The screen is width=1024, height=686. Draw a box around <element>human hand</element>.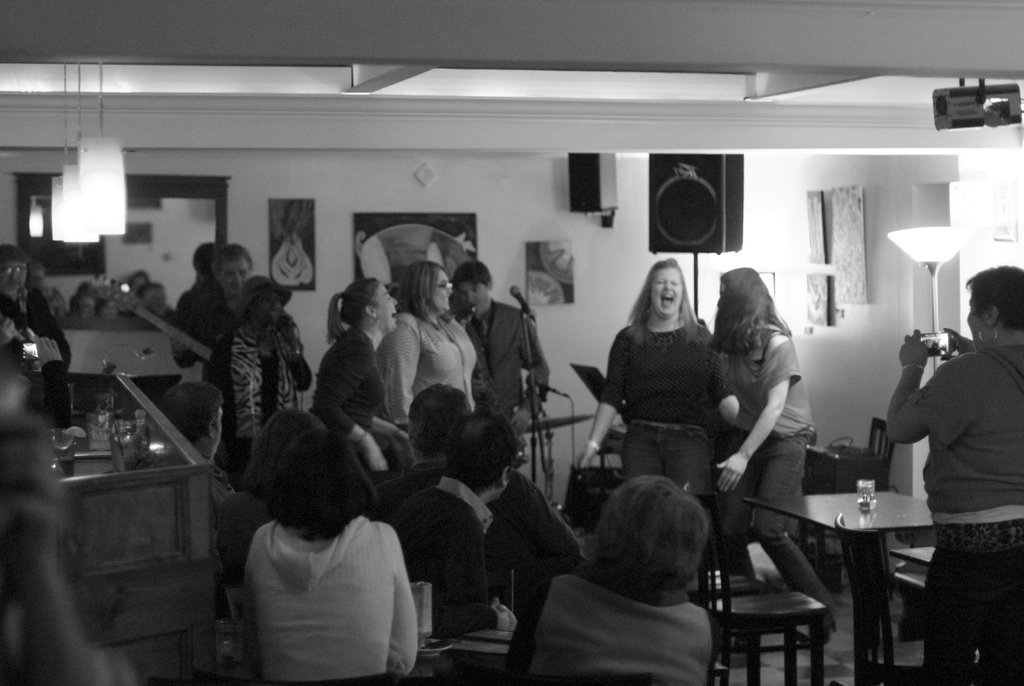
716 453 746 493.
